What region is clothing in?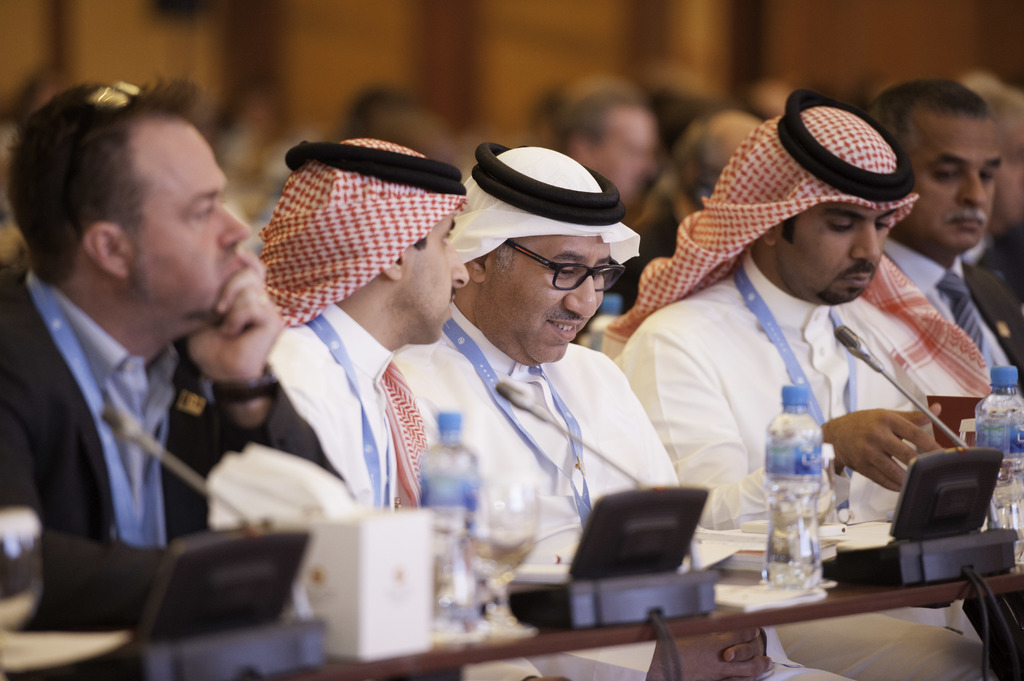
box(394, 136, 1003, 680).
